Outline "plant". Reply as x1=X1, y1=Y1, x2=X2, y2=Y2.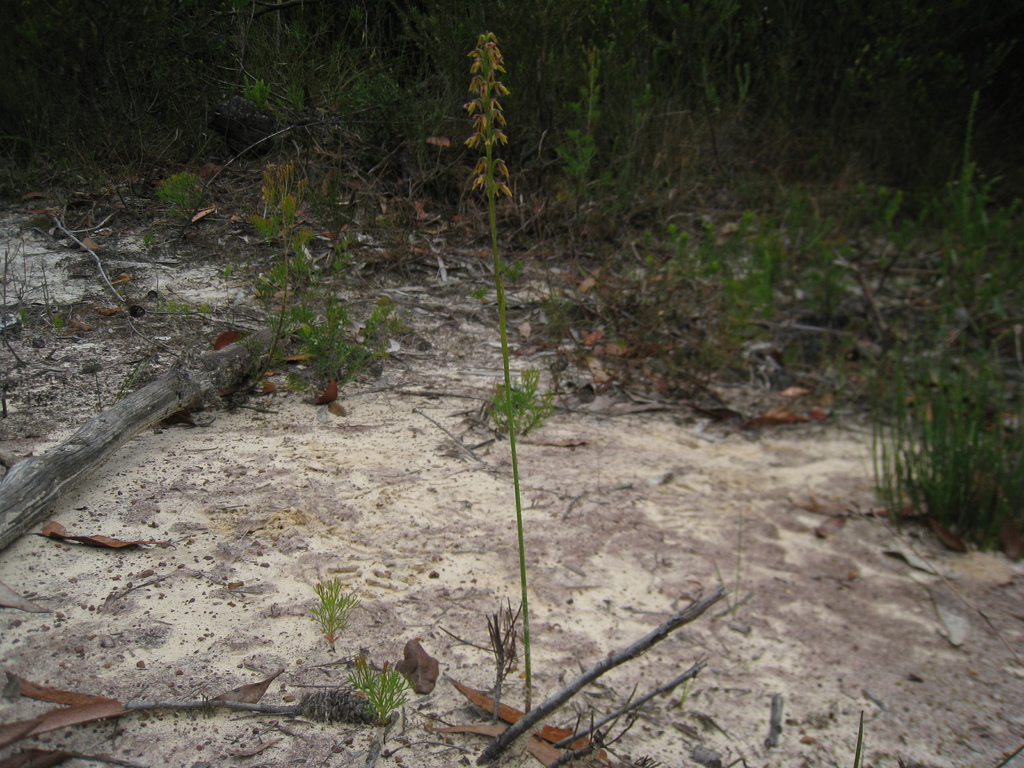
x1=44, y1=301, x2=67, y2=333.
